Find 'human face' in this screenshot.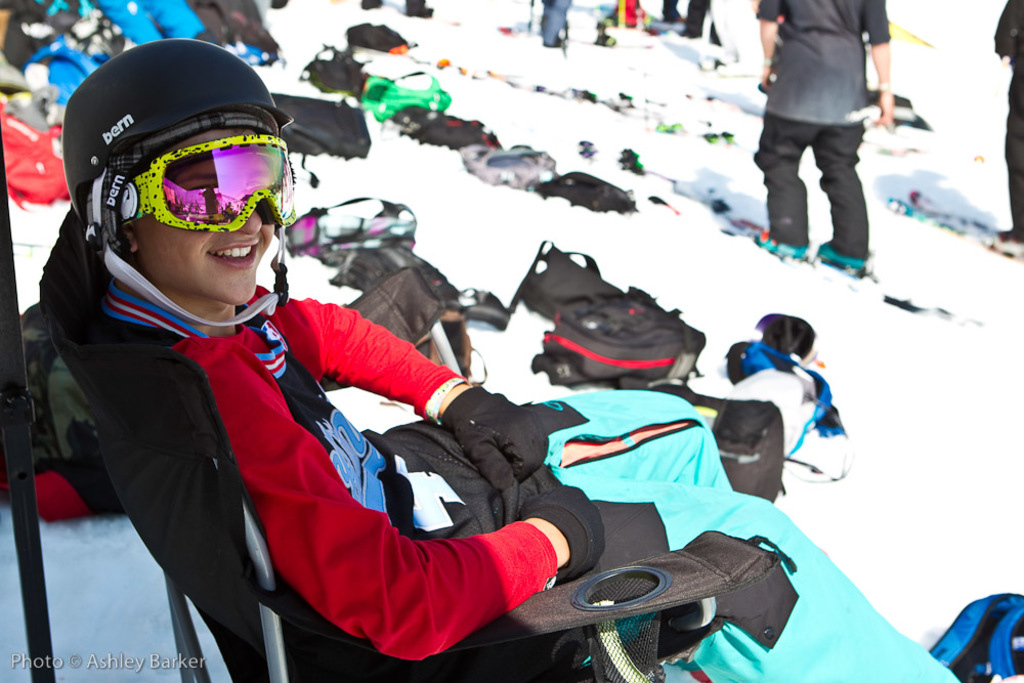
The bounding box for 'human face' is locate(130, 125, 274, 305).
